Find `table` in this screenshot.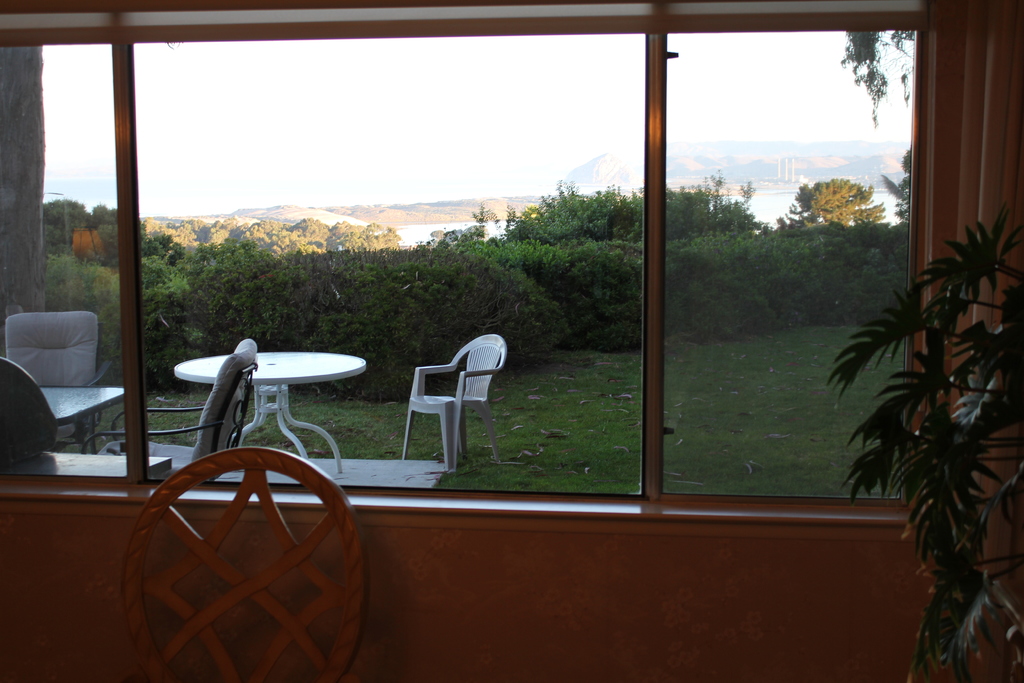
The bounding box for `table` is x1=164 y1=333 x2=377 y2=460.
